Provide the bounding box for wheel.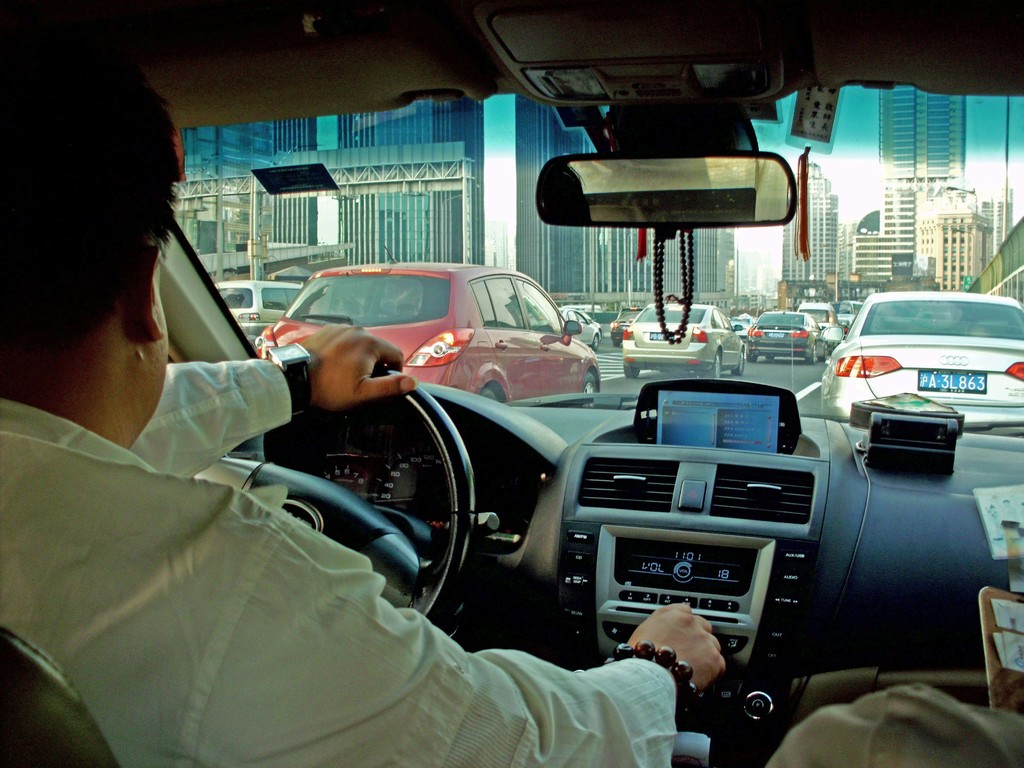
x1=738 y1=351 x2=746 y2=374.
